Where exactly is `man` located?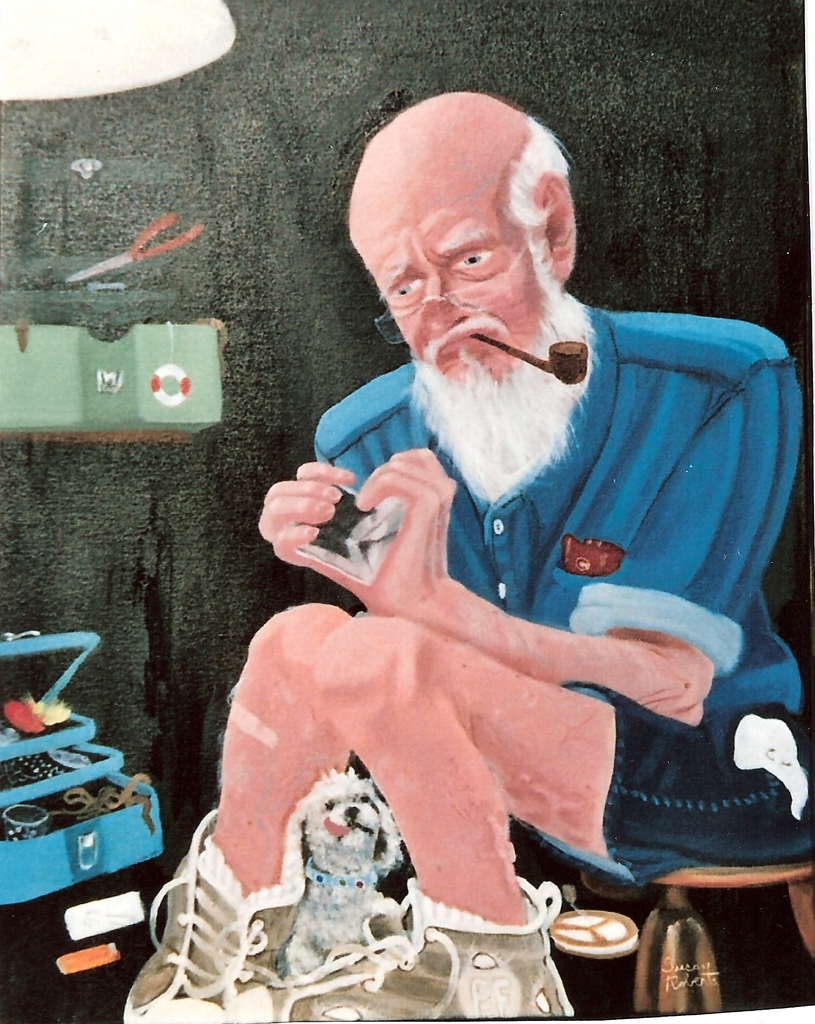
Its bounding box is detection(125, 124, 810, 989).
